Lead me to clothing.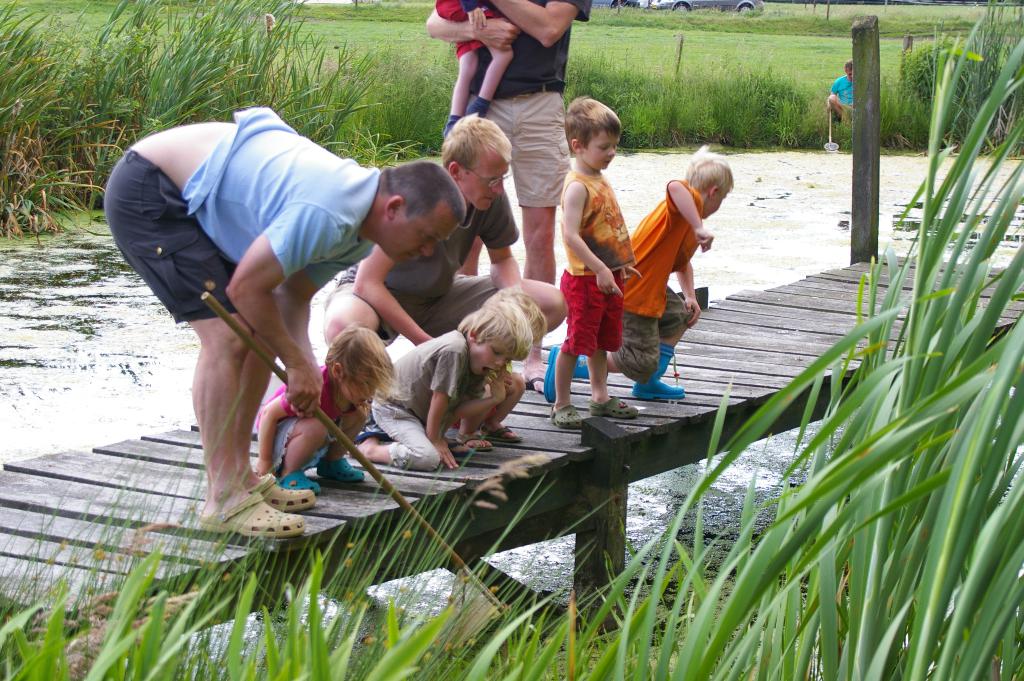
Lead to (334,190,511,350).
